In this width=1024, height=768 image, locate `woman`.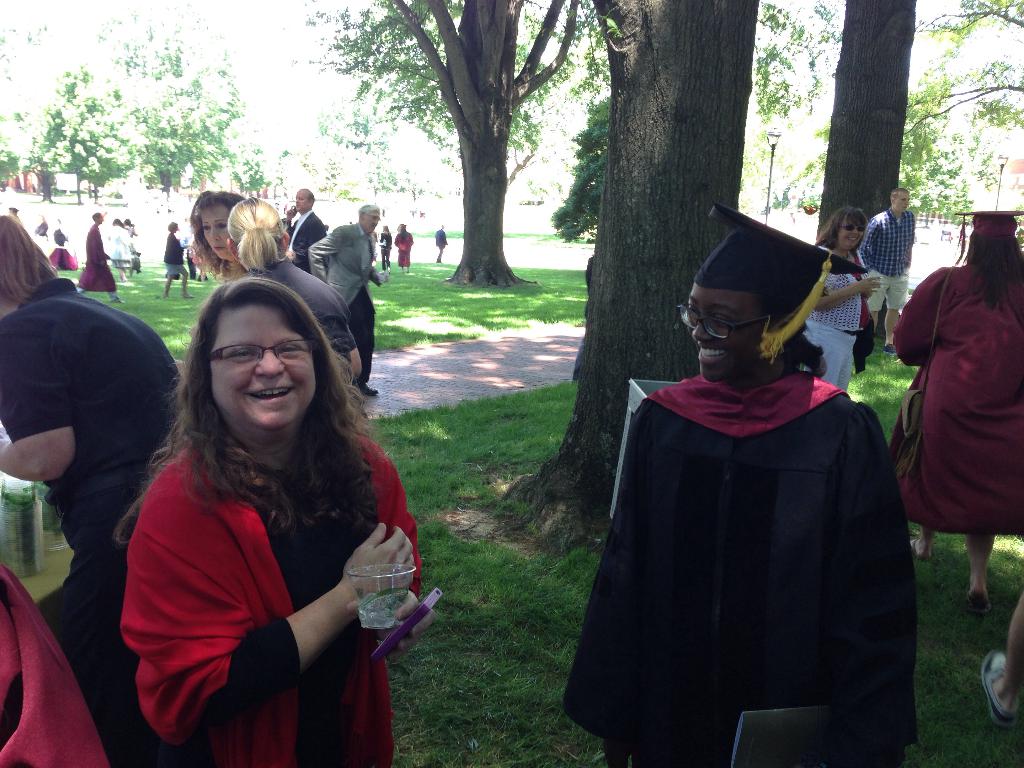
Bounding box: BBox(867, 210, 1023, 611).
